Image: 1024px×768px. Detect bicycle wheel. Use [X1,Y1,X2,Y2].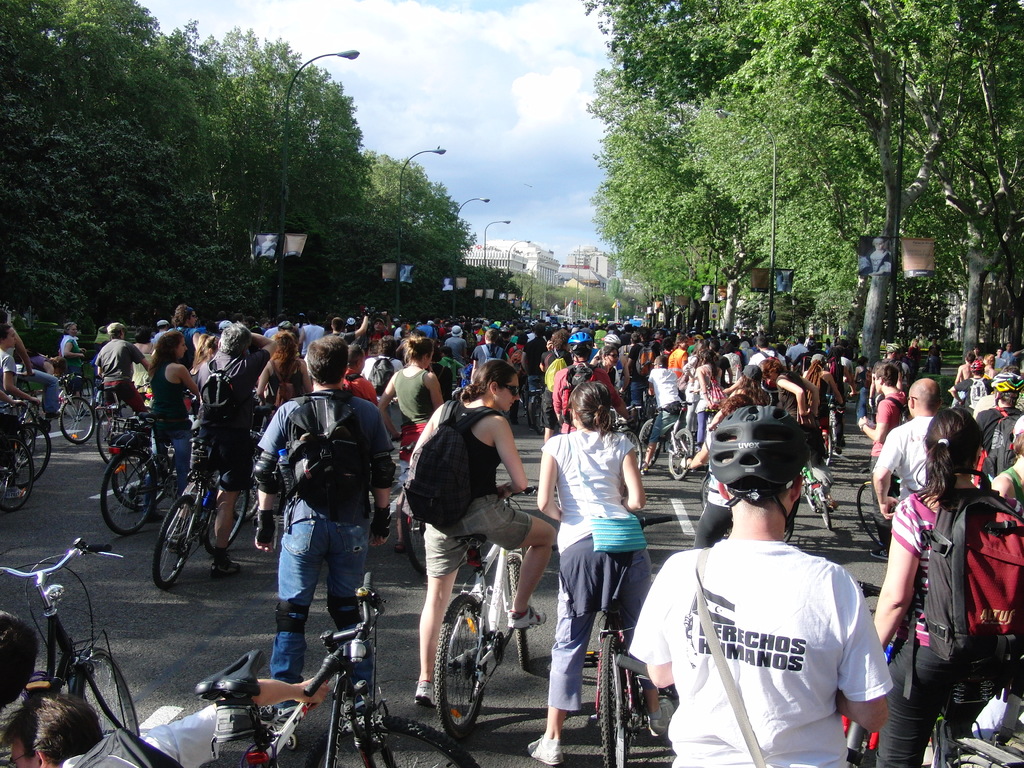
[78,647,141,739].
